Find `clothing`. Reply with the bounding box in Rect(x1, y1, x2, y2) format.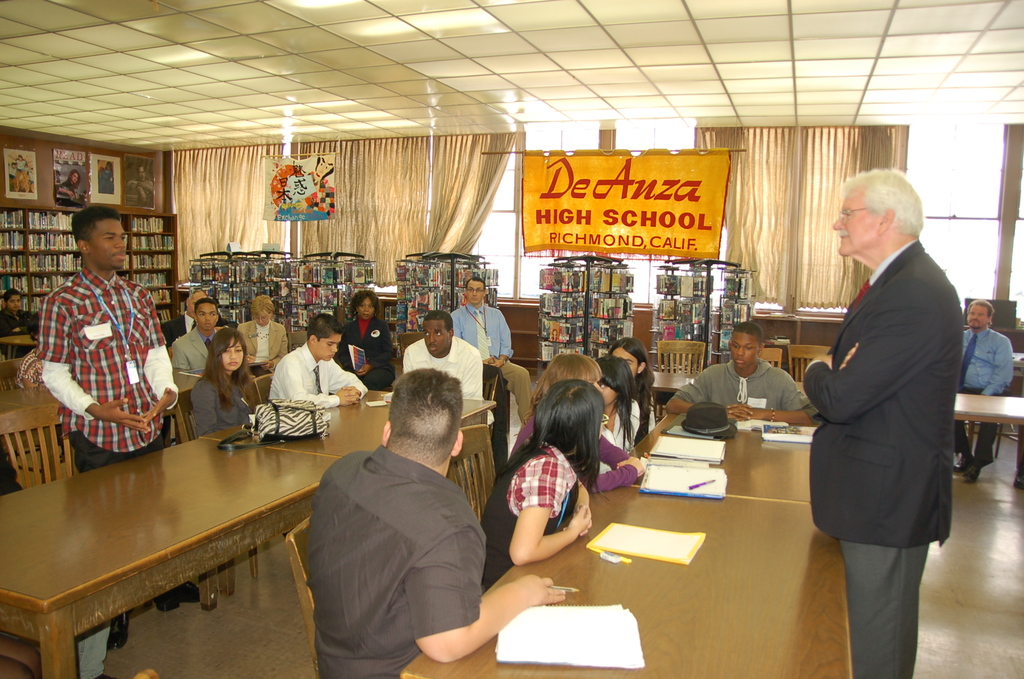
Rect(203, 370, 246, 427).
